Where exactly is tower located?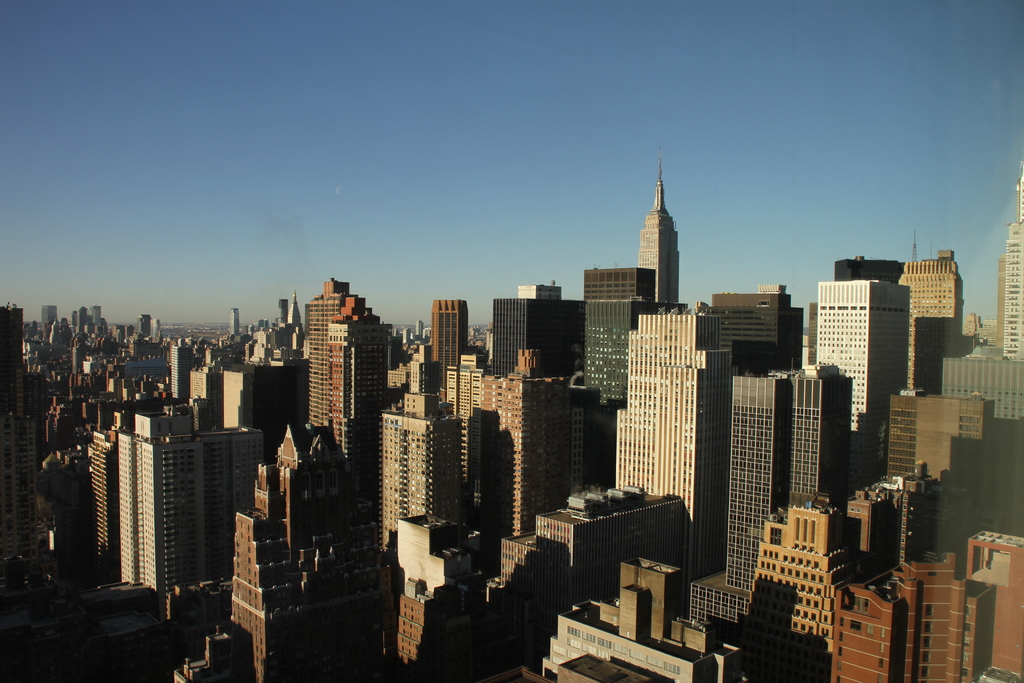
Its bounding box is left=375, top=388, right=475, bottom=550.
